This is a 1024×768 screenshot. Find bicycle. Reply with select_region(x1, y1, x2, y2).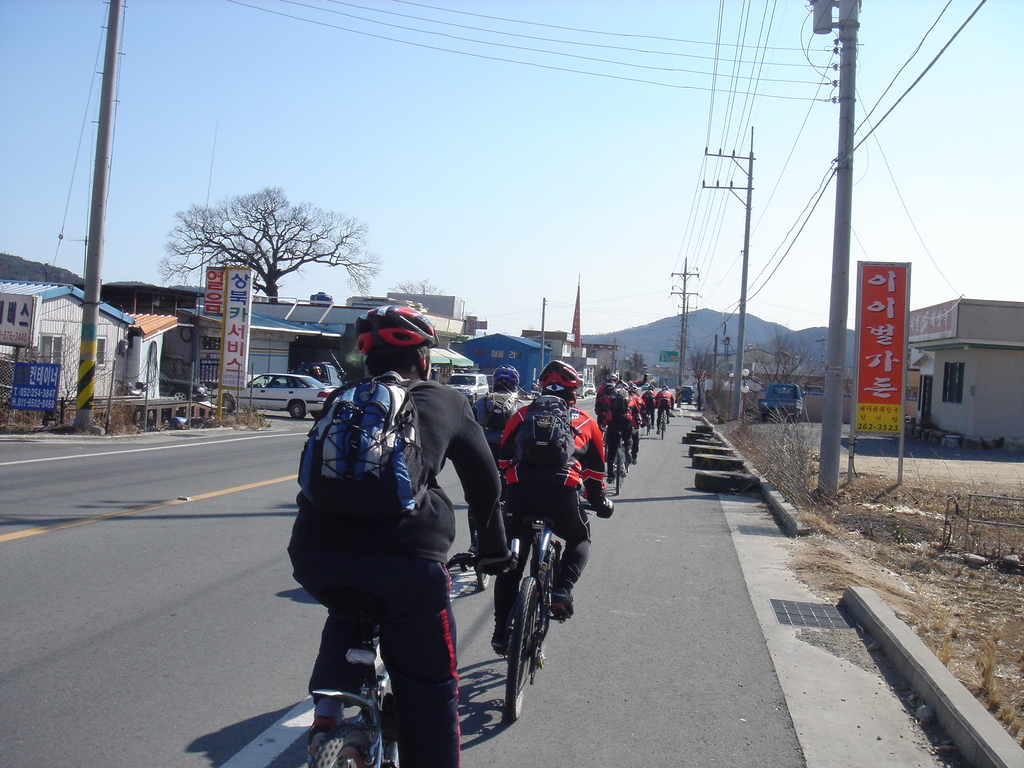
select_region(657, 407, 671, 438).
